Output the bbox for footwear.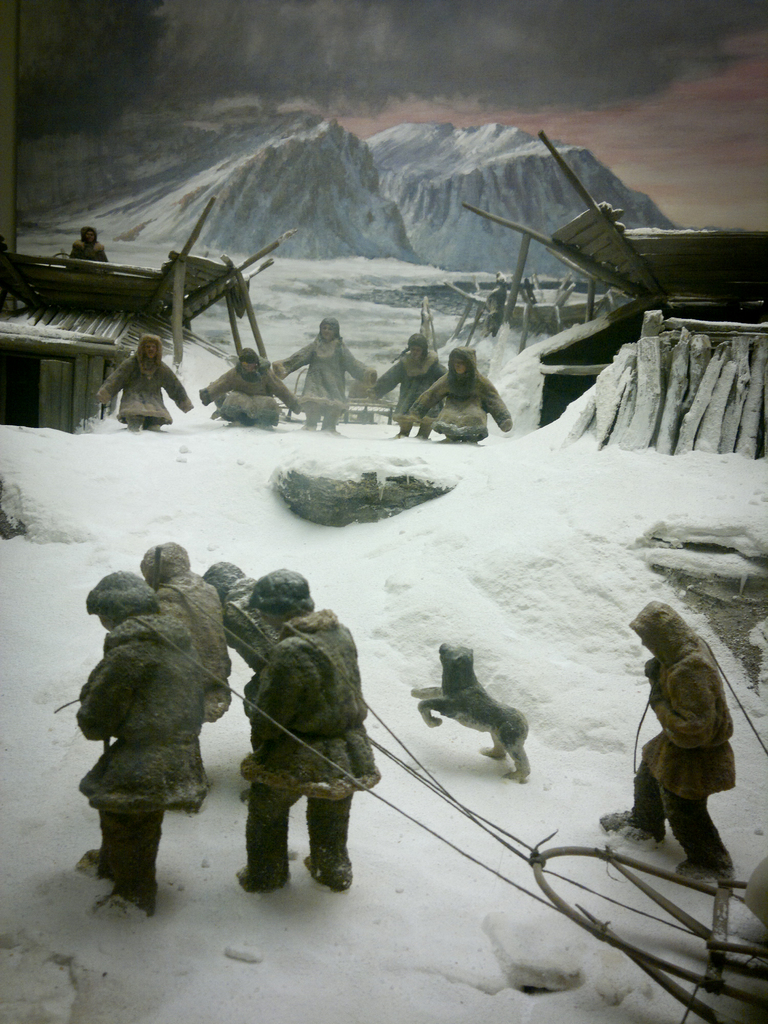
(left=307, top=853, right=366, bottom=892).
